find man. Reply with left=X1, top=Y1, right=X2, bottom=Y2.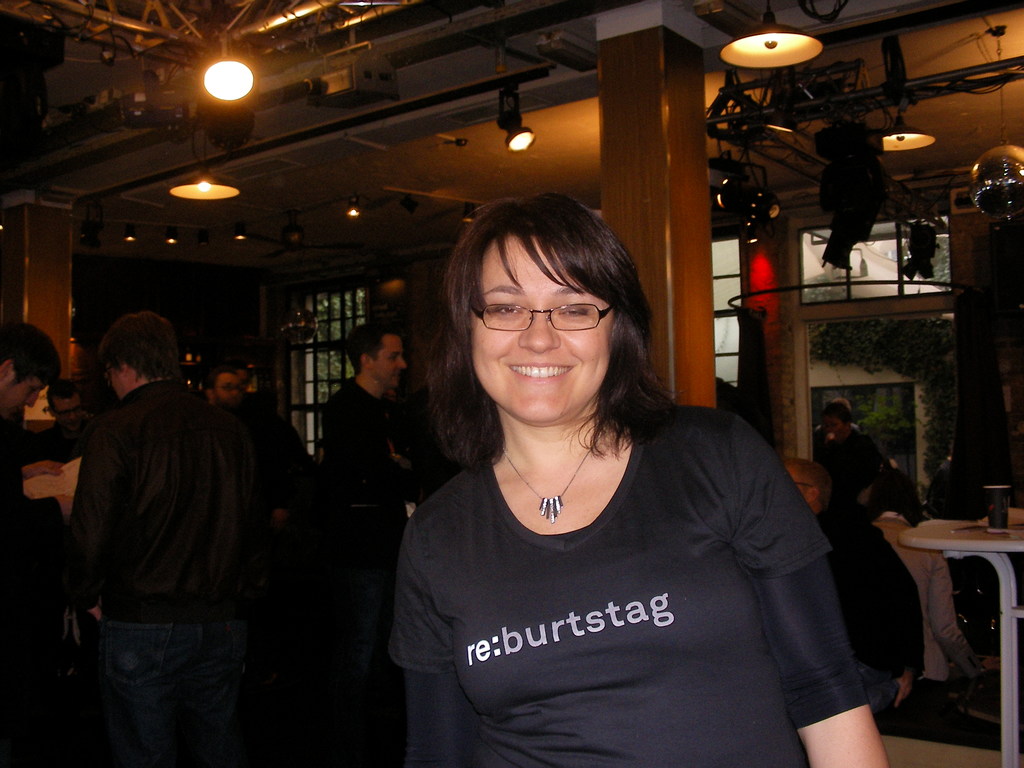
left=320, top=321, right=422, bottom=518.
